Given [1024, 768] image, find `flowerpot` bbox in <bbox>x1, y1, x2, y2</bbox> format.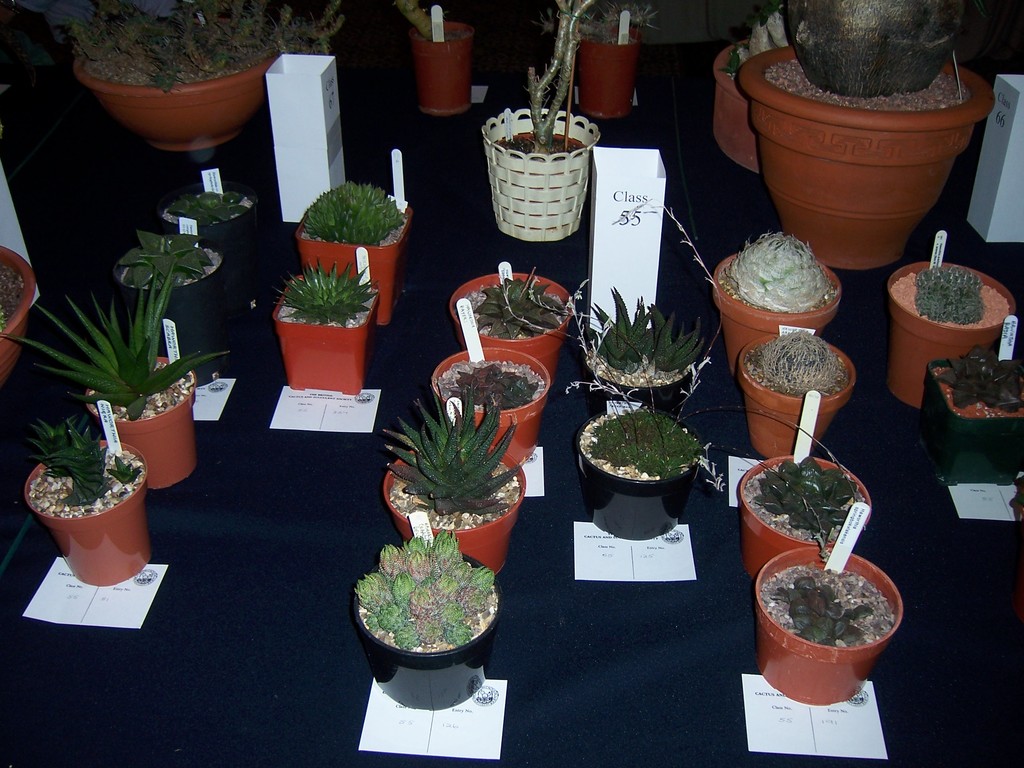
<bbox>574, 399, 711, 545</bbox>.
